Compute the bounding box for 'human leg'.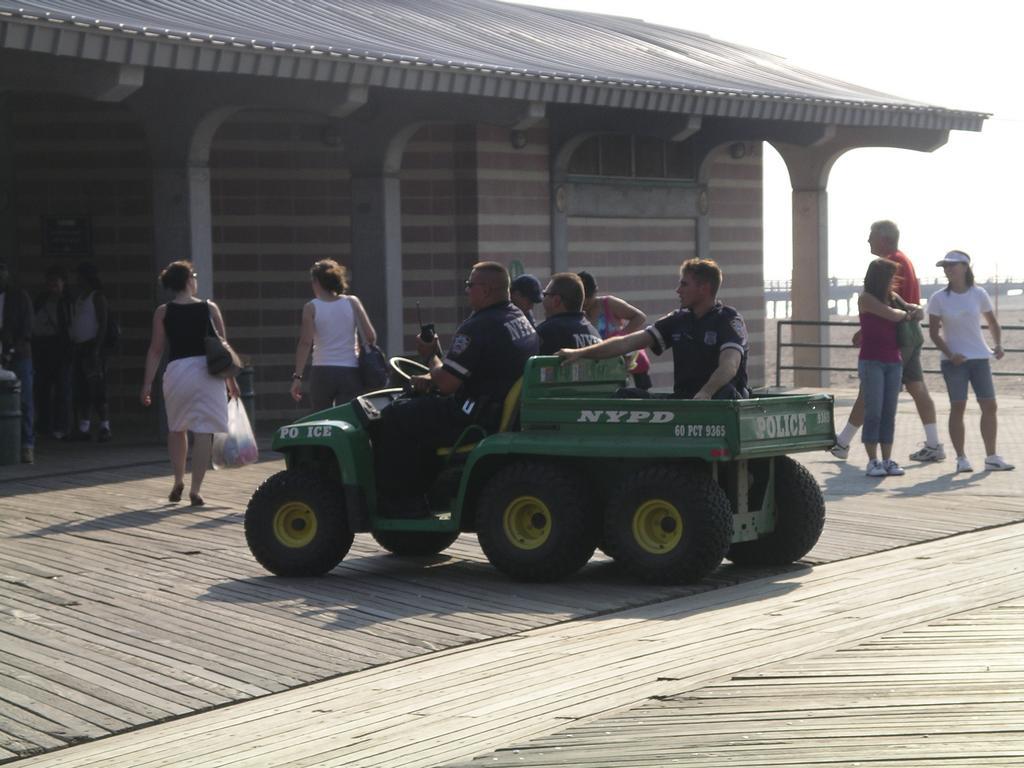
[left=966, top=357, right=1013, bottom=466].
